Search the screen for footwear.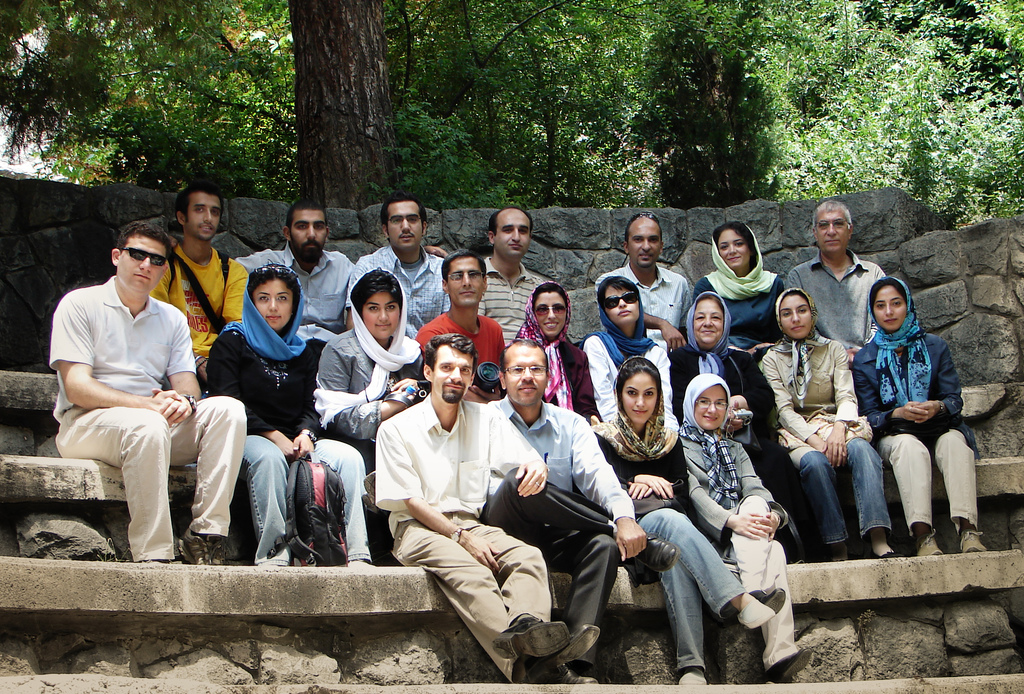
Found at bbox=[749, 588, 793, 614].
